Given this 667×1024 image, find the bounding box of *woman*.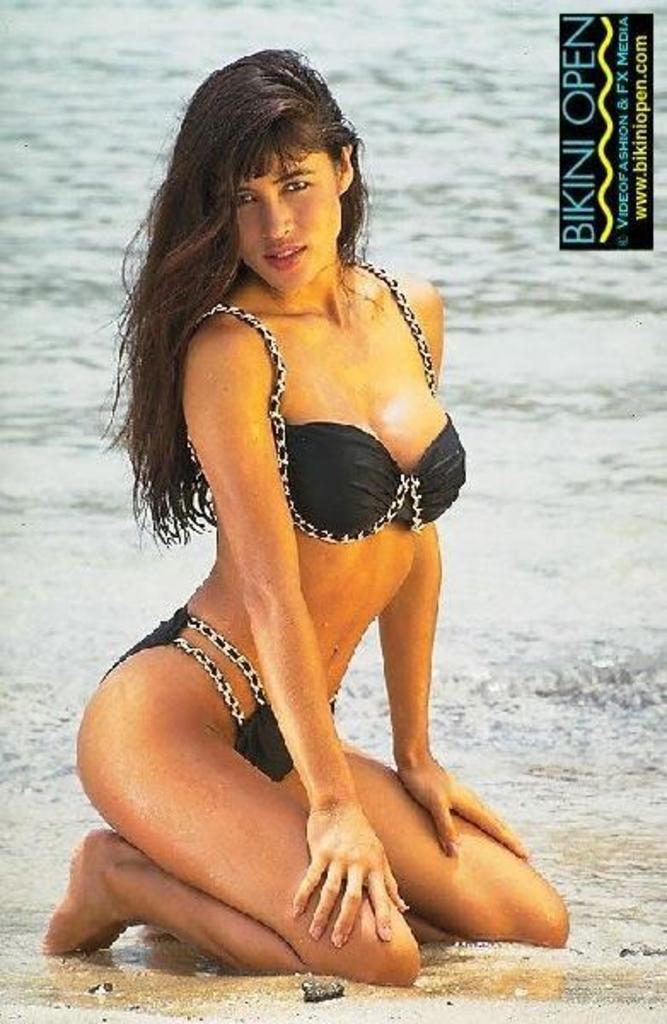
rect(38, 49, 575, 983).
